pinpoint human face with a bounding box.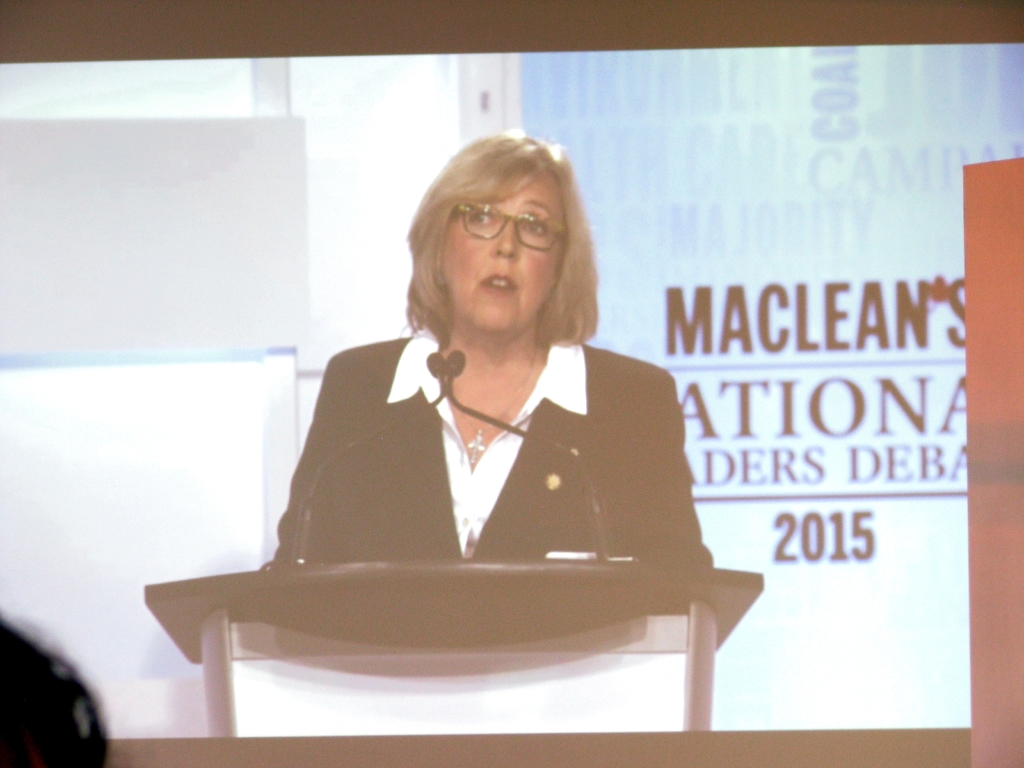
440 160 563 331.
